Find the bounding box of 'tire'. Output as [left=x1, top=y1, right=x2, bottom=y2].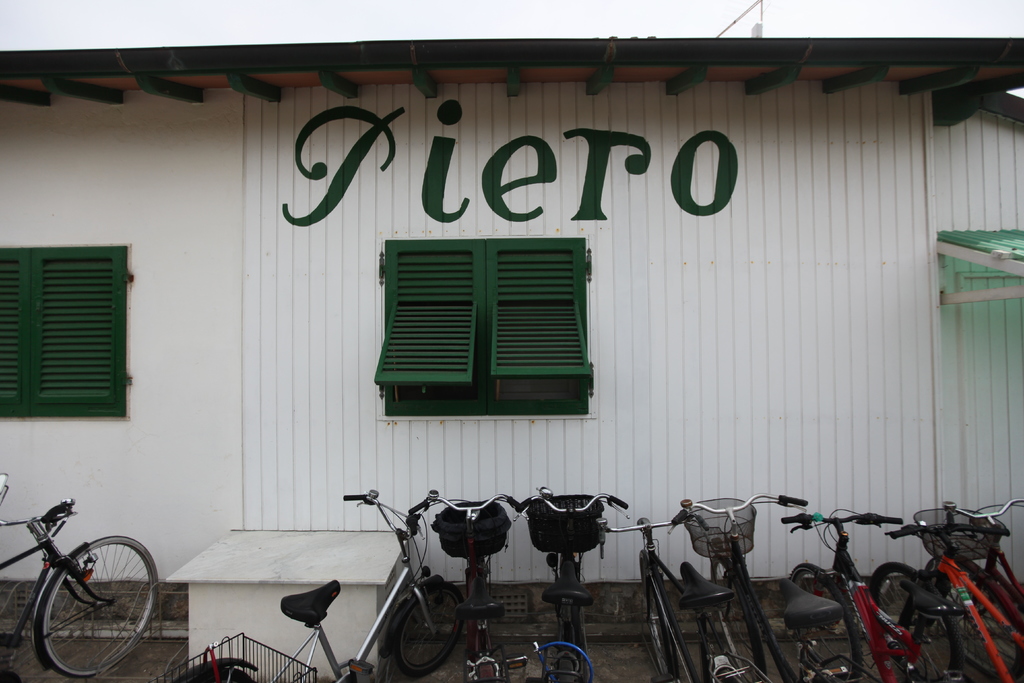
[left=557, top=552, right=573, bottom=648].
